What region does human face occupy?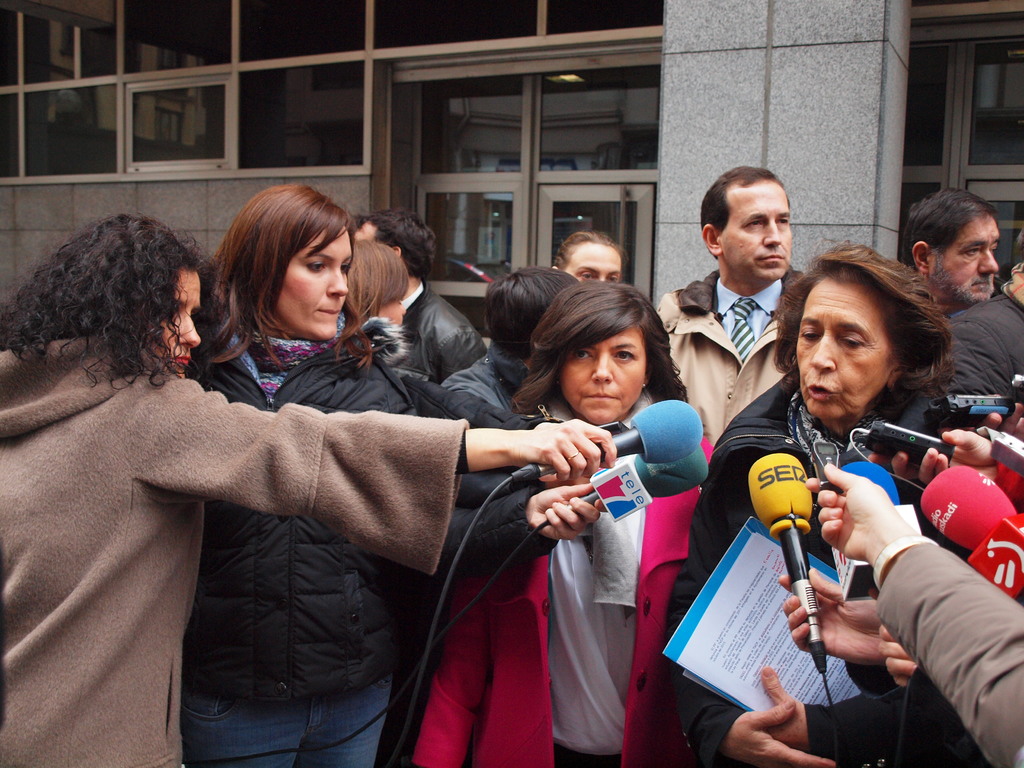
region(792, 280, 900, 420).
